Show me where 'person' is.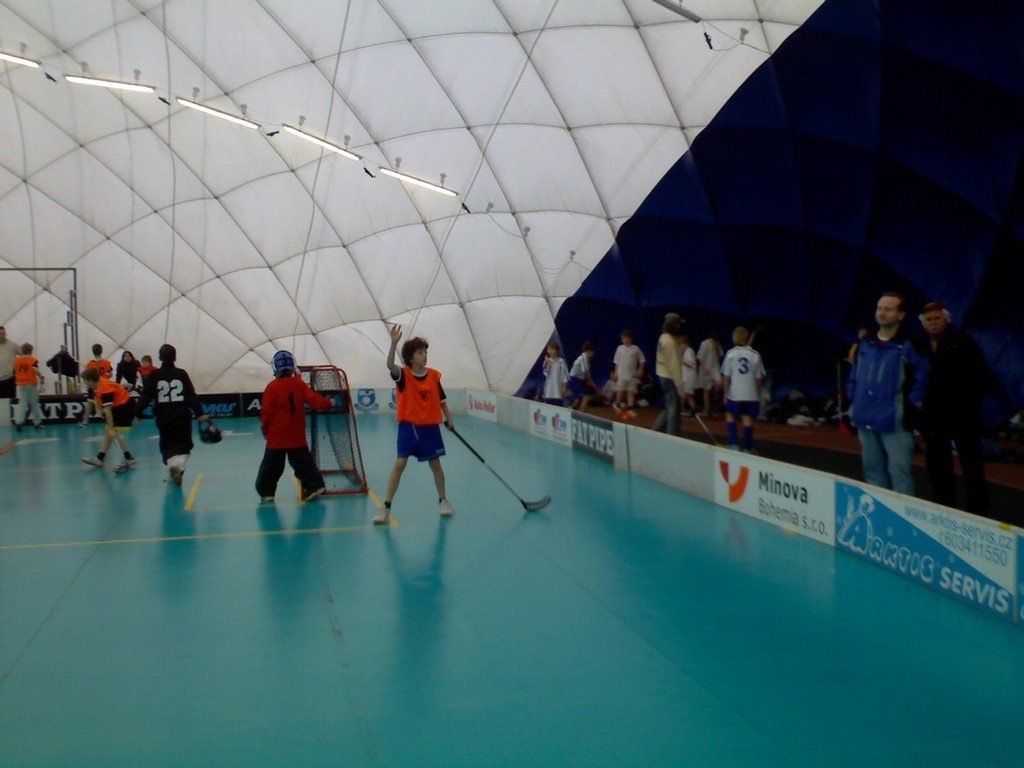
'person' is at <box>844,289,927,494</box>.
